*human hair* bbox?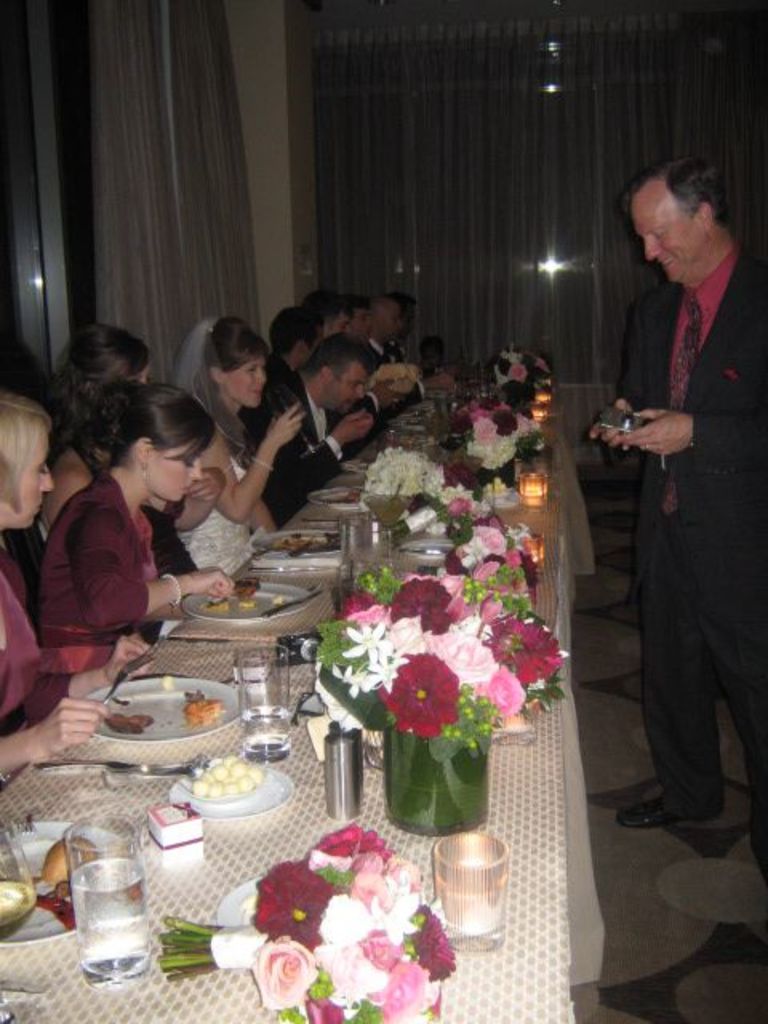
l=637, t=154, r=736, b=250
